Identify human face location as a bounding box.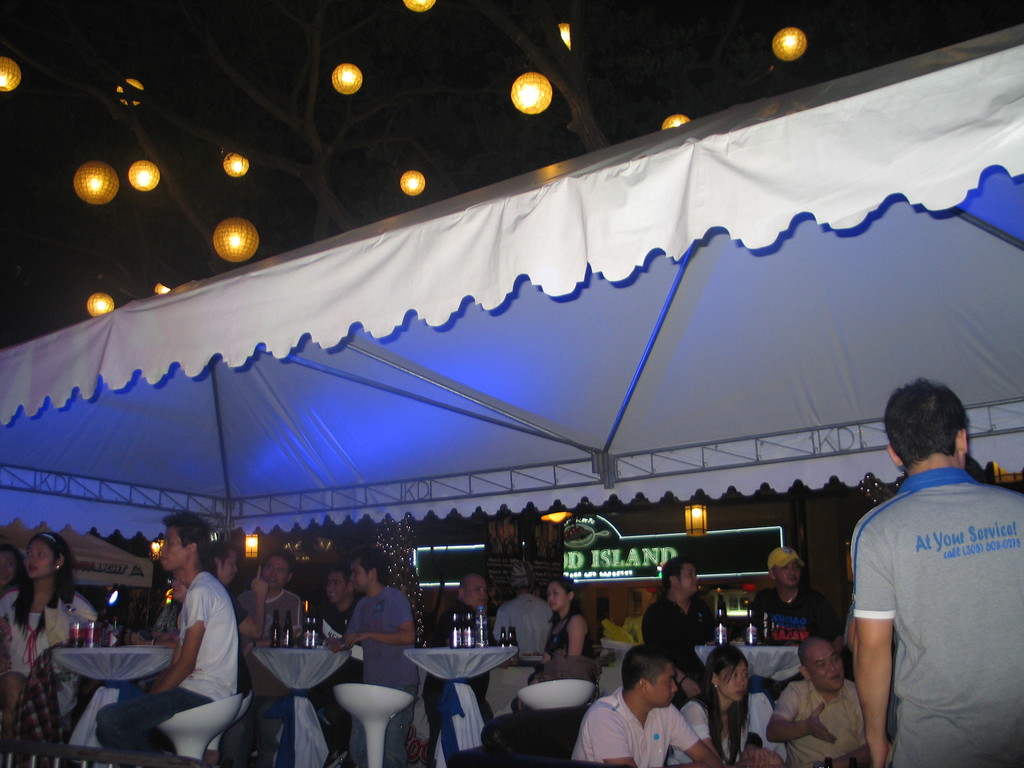
rect(771, 562, 801, 589).
